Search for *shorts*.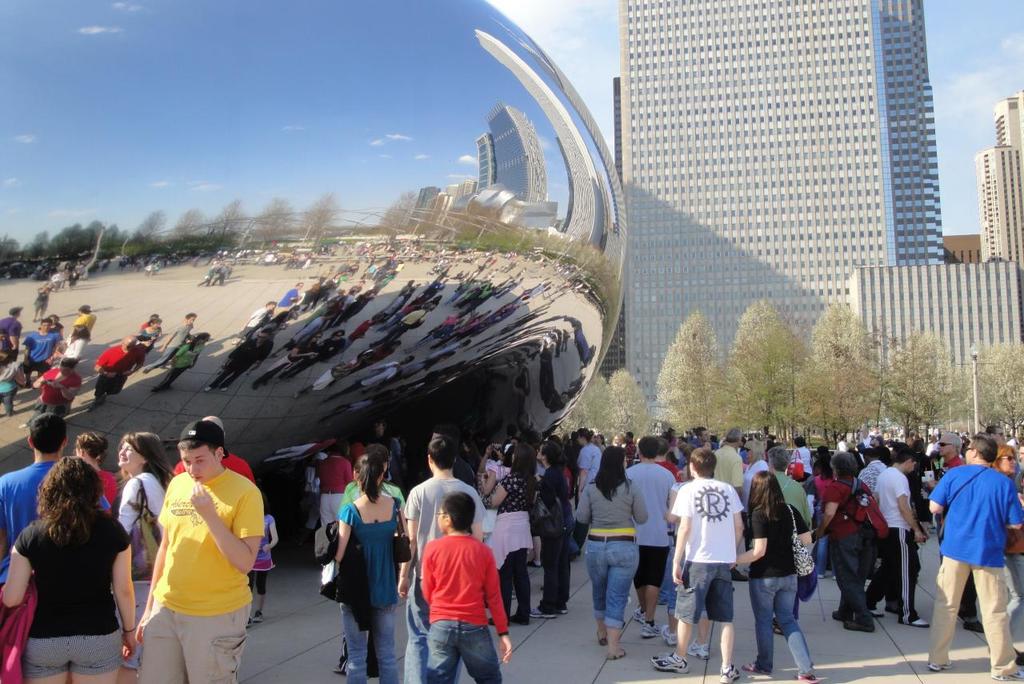
Found at {"x1": 671, "y1": 559, "x2": 732, "y2": 625}.
